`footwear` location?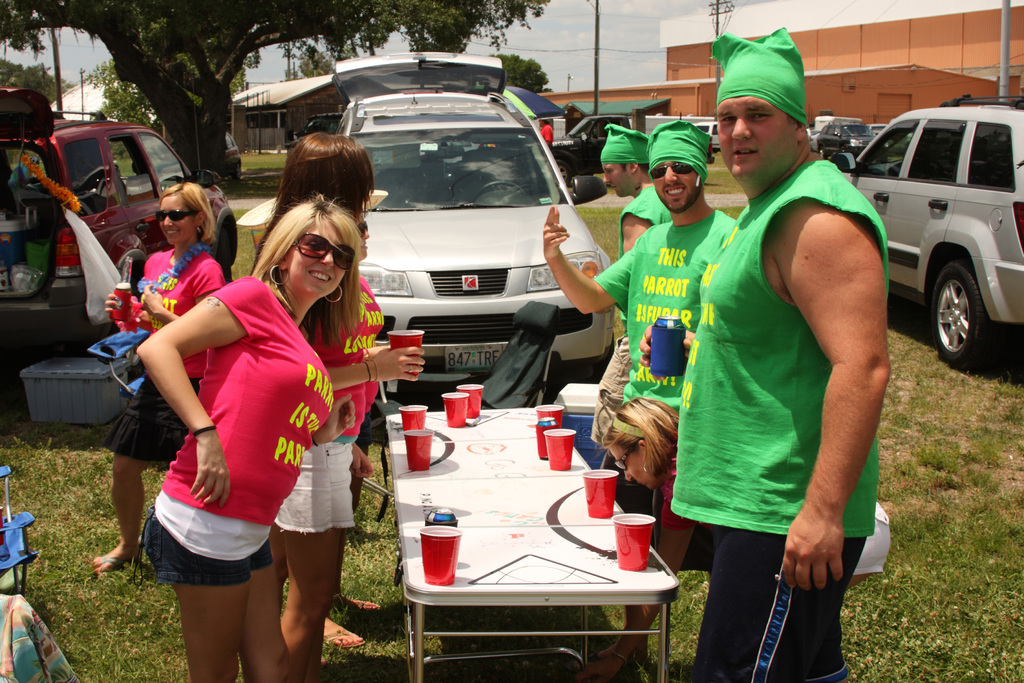
{"left": 97, "top": 550, "right": 138, "bottom": 574}
